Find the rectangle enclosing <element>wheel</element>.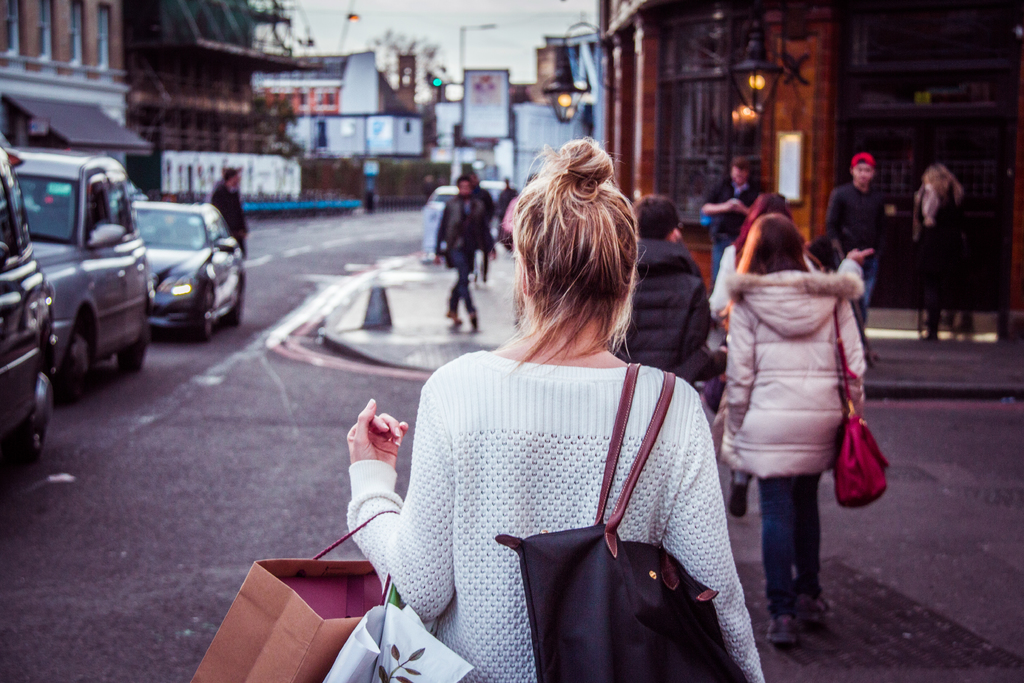
box(195, 290, 214, 341).
